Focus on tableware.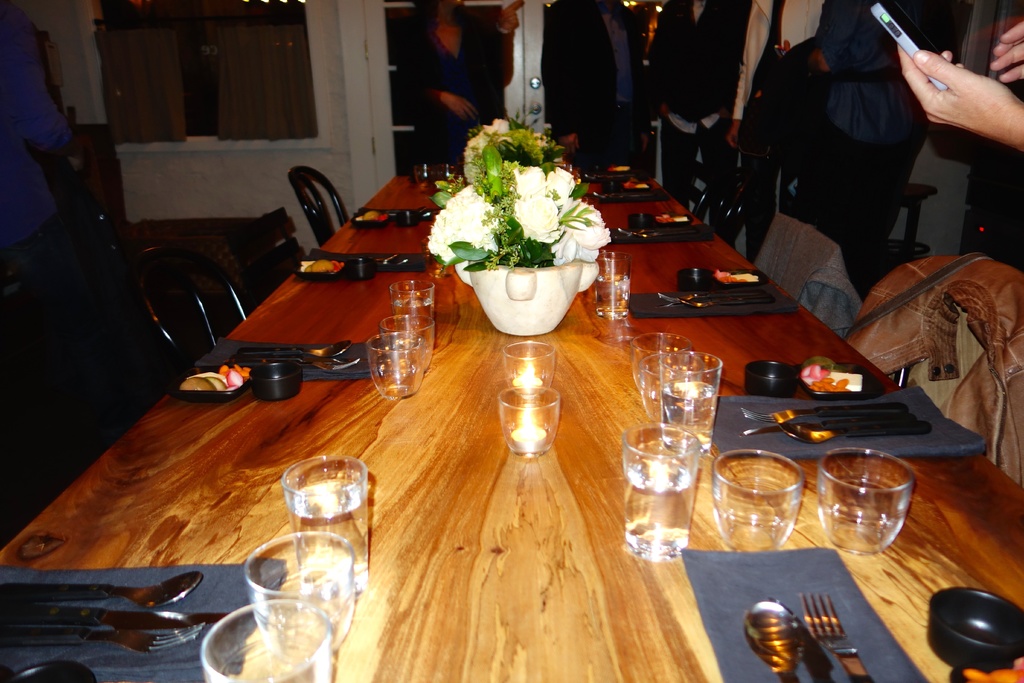
Focused at region(802, 591, 877, 682).
